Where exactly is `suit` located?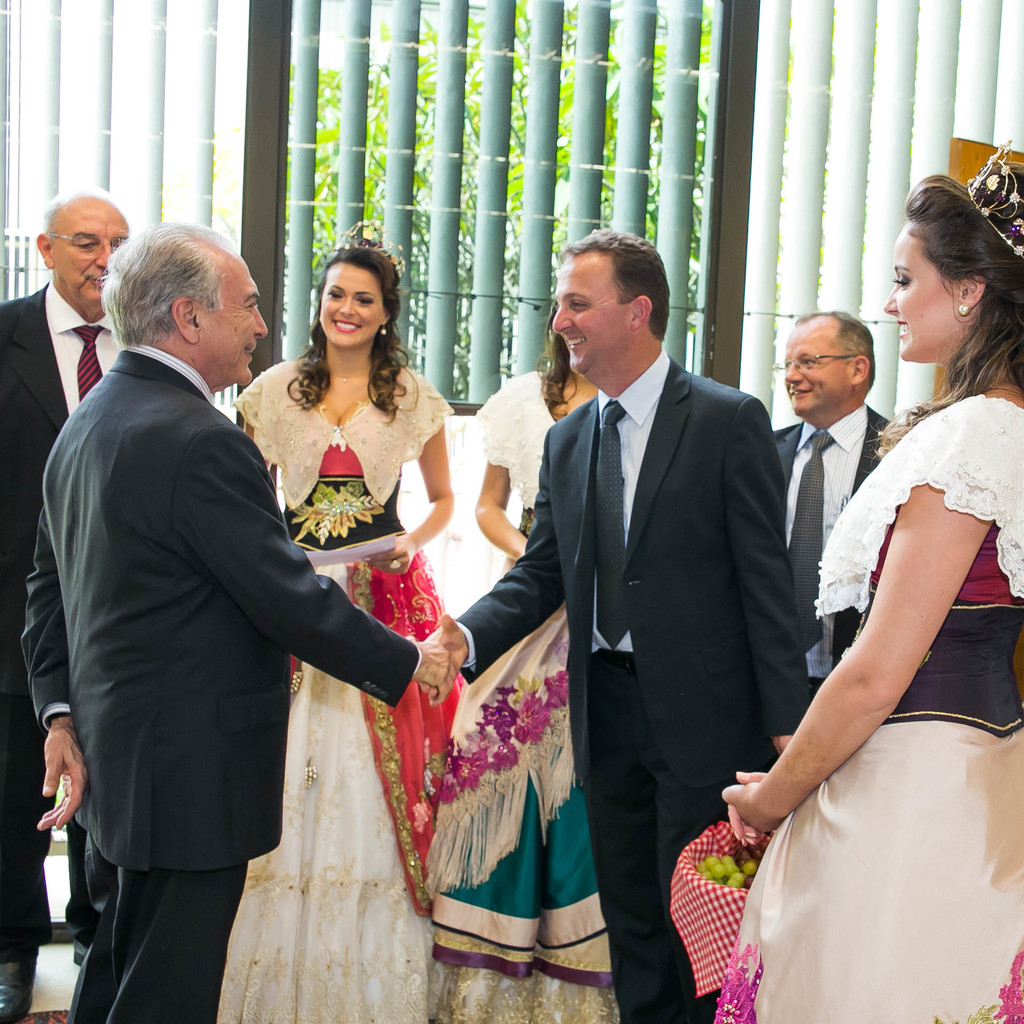
Its bounding box is (763,415,892,718).
